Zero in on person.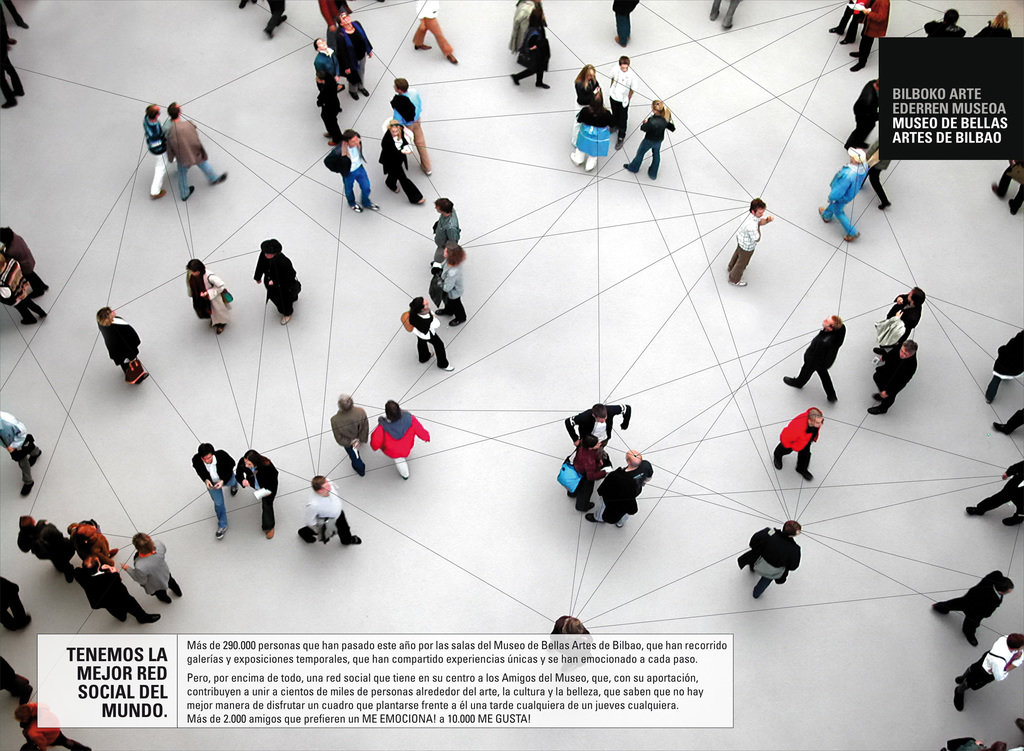
Zeroed in: 70:299:135:384.
